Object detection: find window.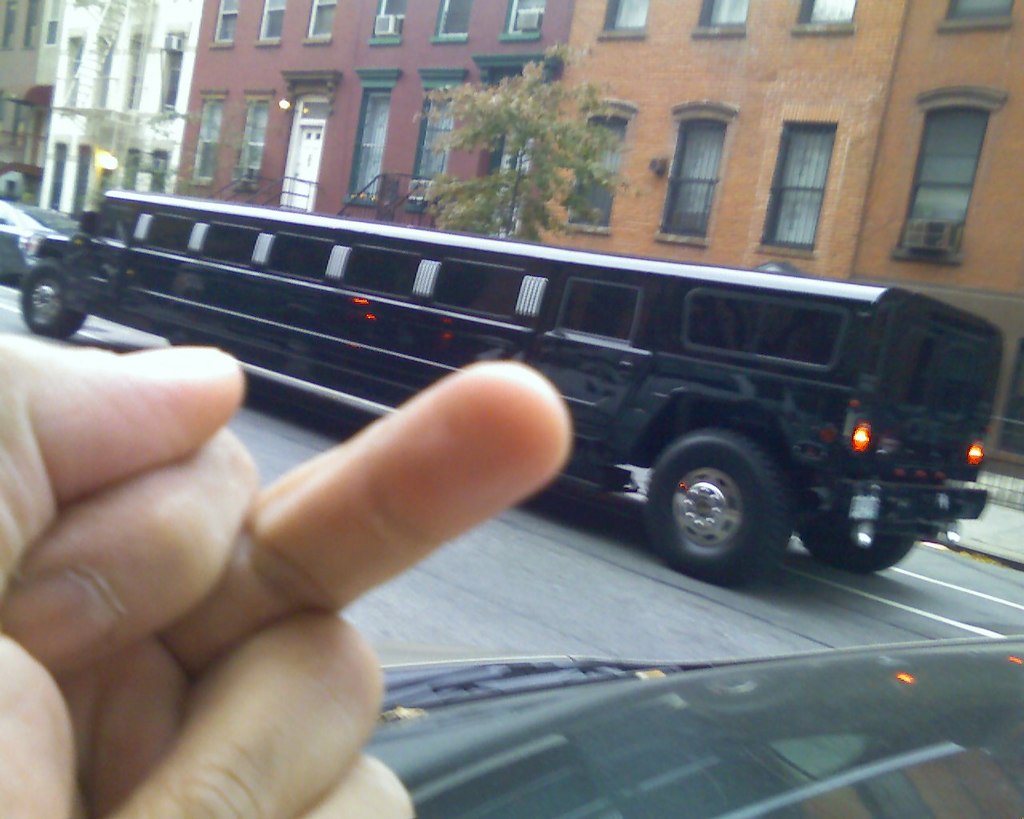
<region>366, 0, 410, 42</region>.
